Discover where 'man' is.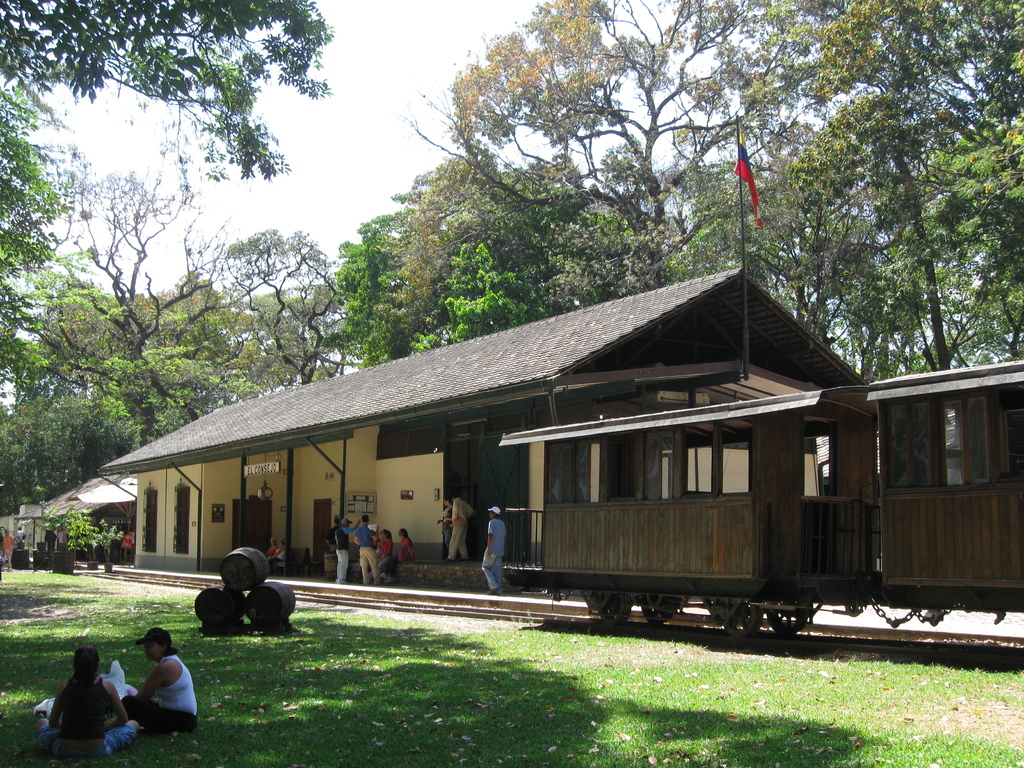
Discovered at {"x1": 354, "y1": 513, "x2": 382, "y2": 584}.
